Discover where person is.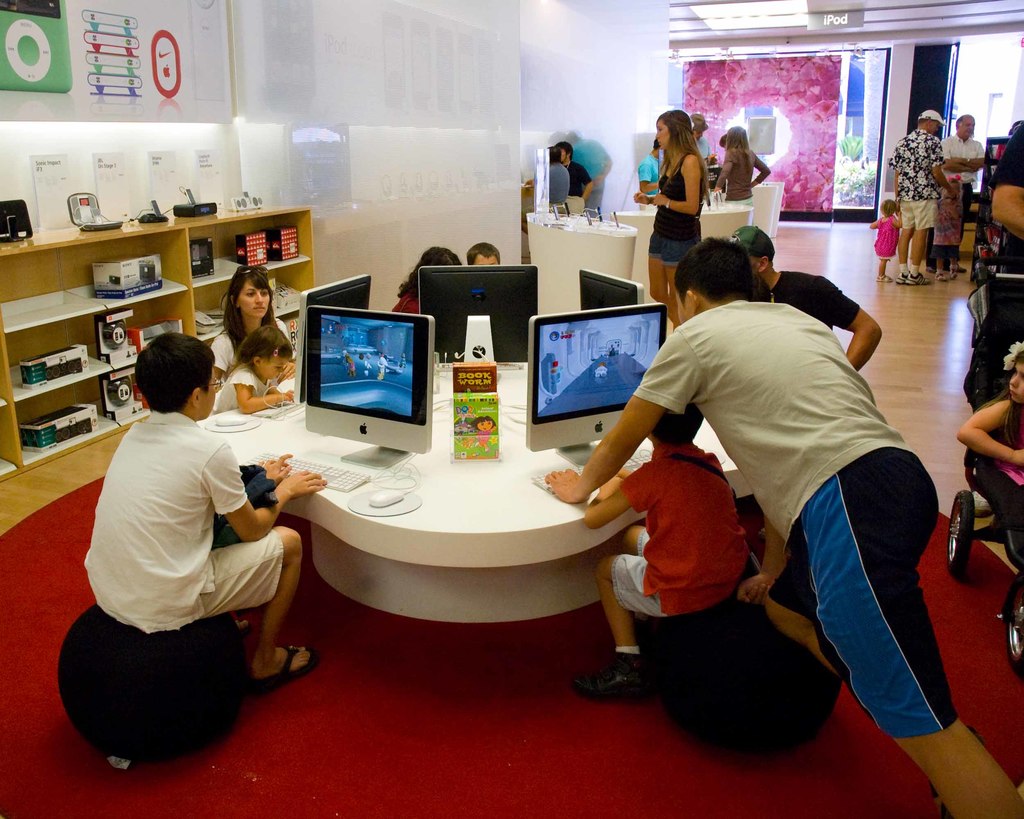
Discovered at 78:332:326:684.
